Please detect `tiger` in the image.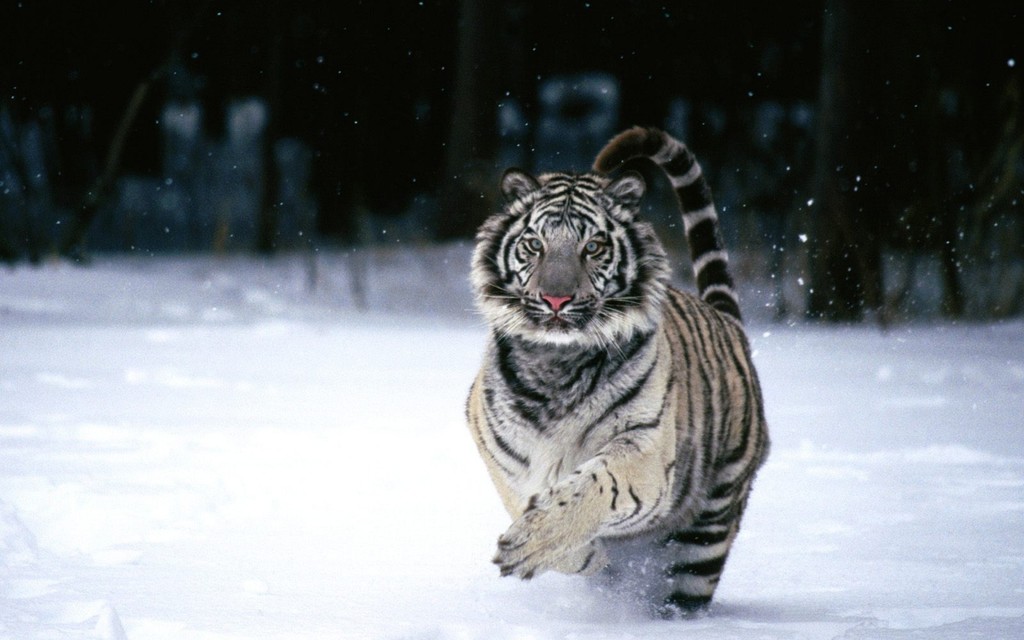
bbox=(462, 124, 774, 619).
